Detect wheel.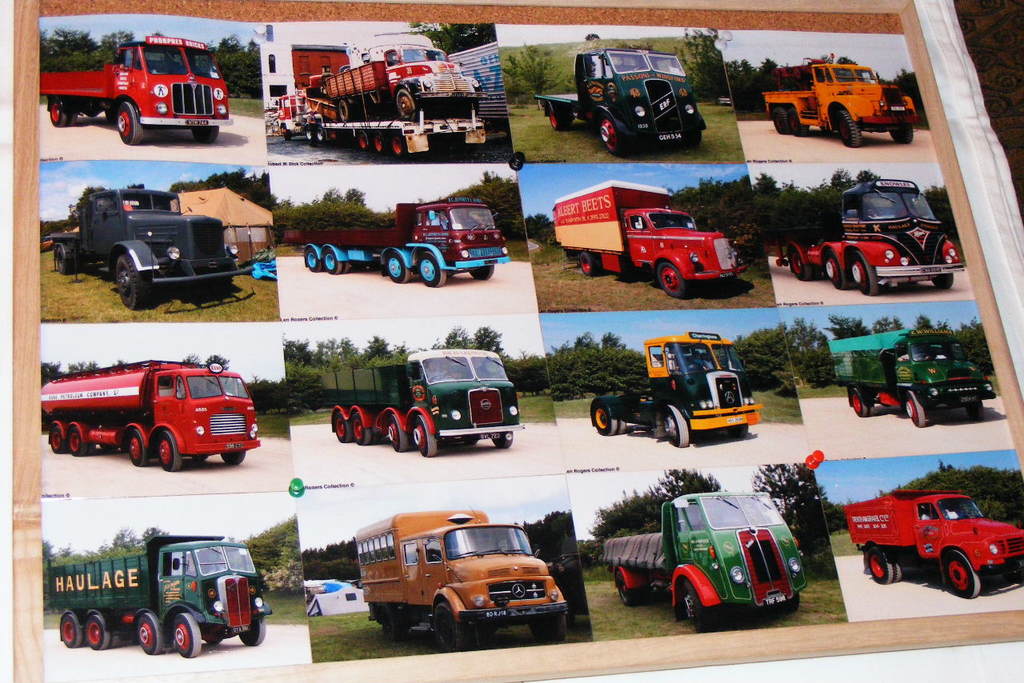
Detected at (666, 408, 690, 446).
